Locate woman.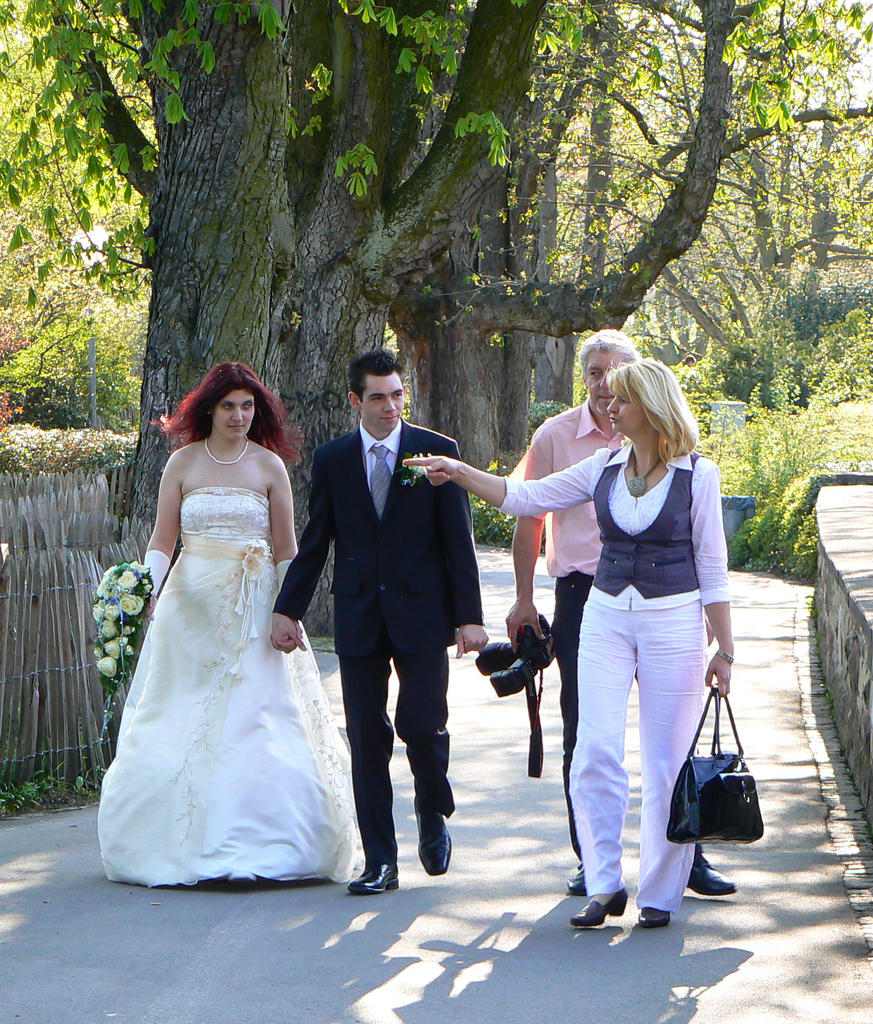
Bounding box: rect(91, 348, 355, 897).
